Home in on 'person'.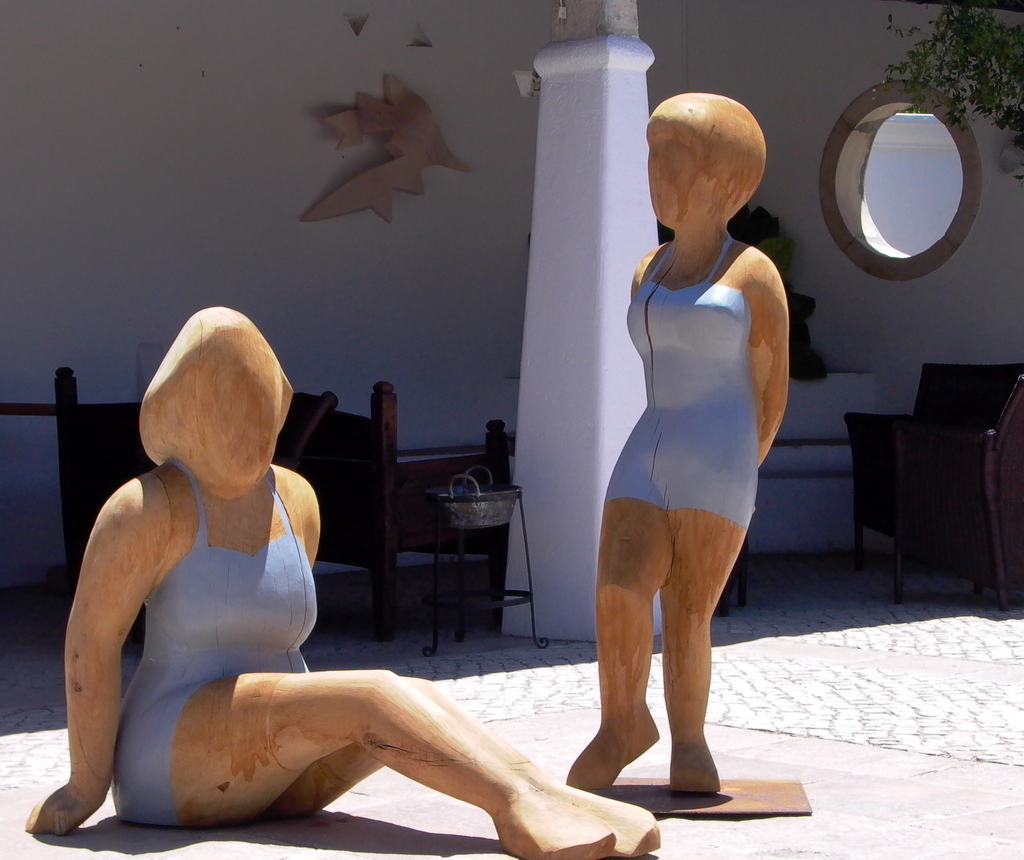
Homed in at 577/70/814/829.
